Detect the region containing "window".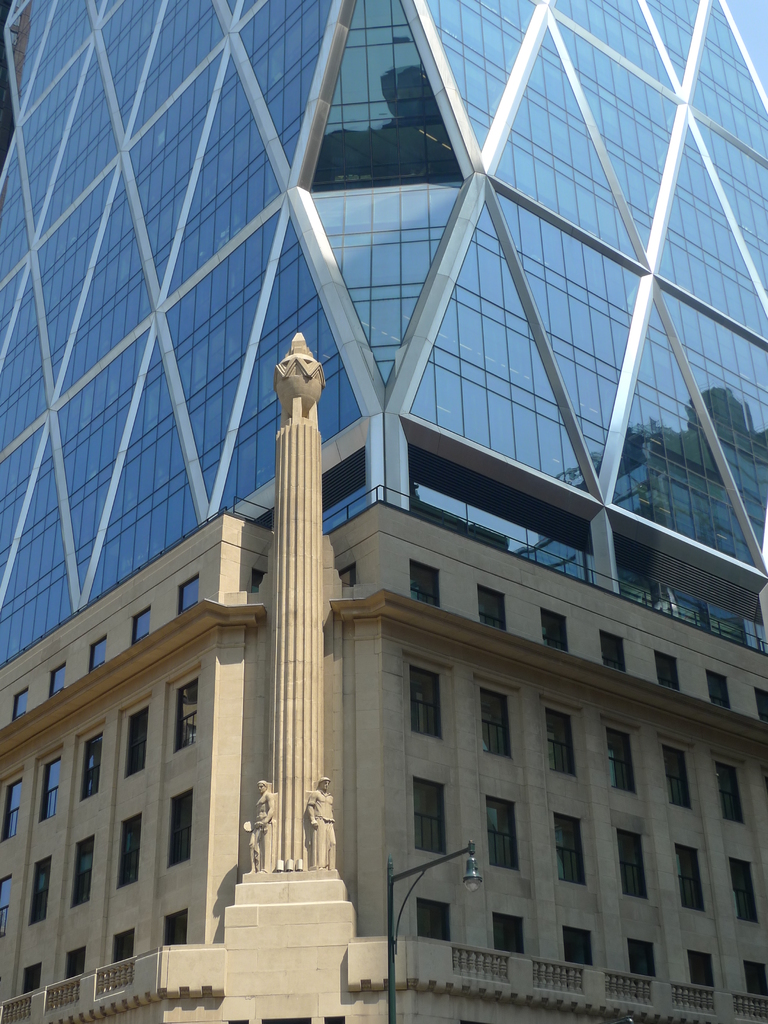
bbox(124, 705, 148, 775).
